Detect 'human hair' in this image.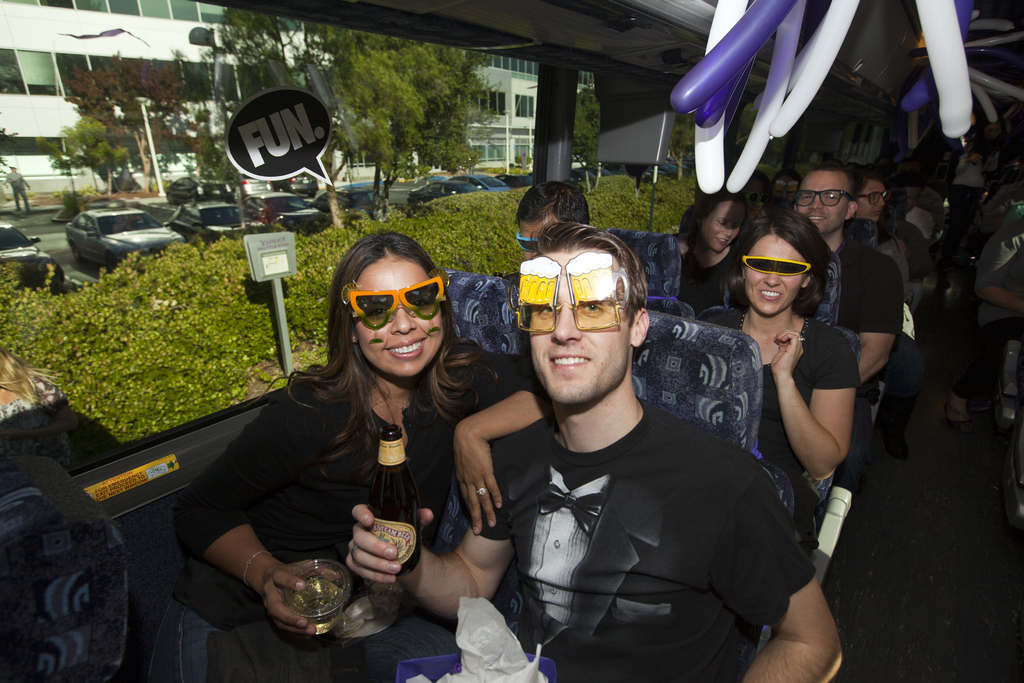
Detection: [751,171,772,199].
